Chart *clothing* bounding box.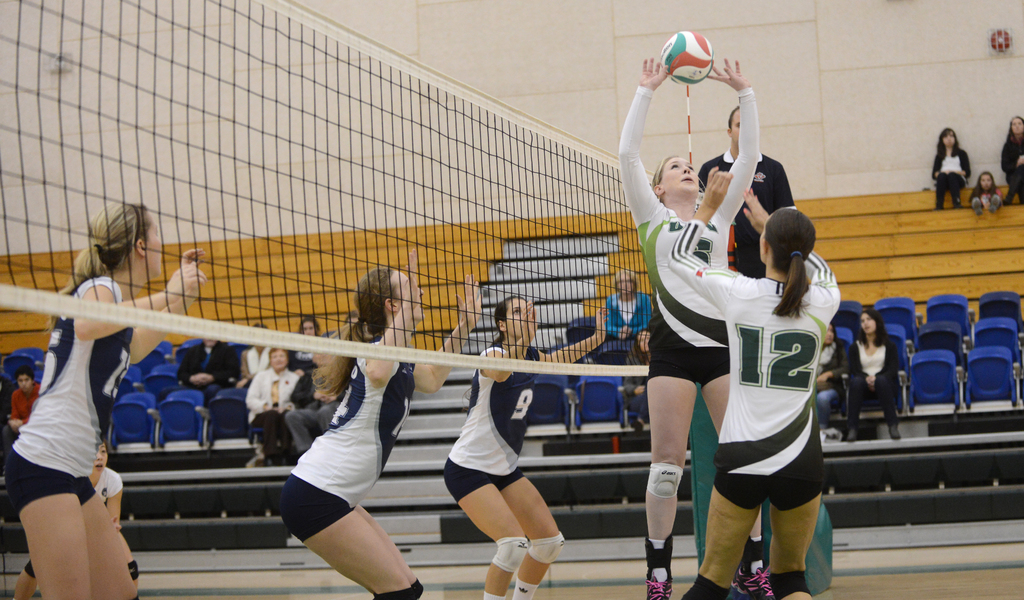
Charted: (3,375,42,454).
